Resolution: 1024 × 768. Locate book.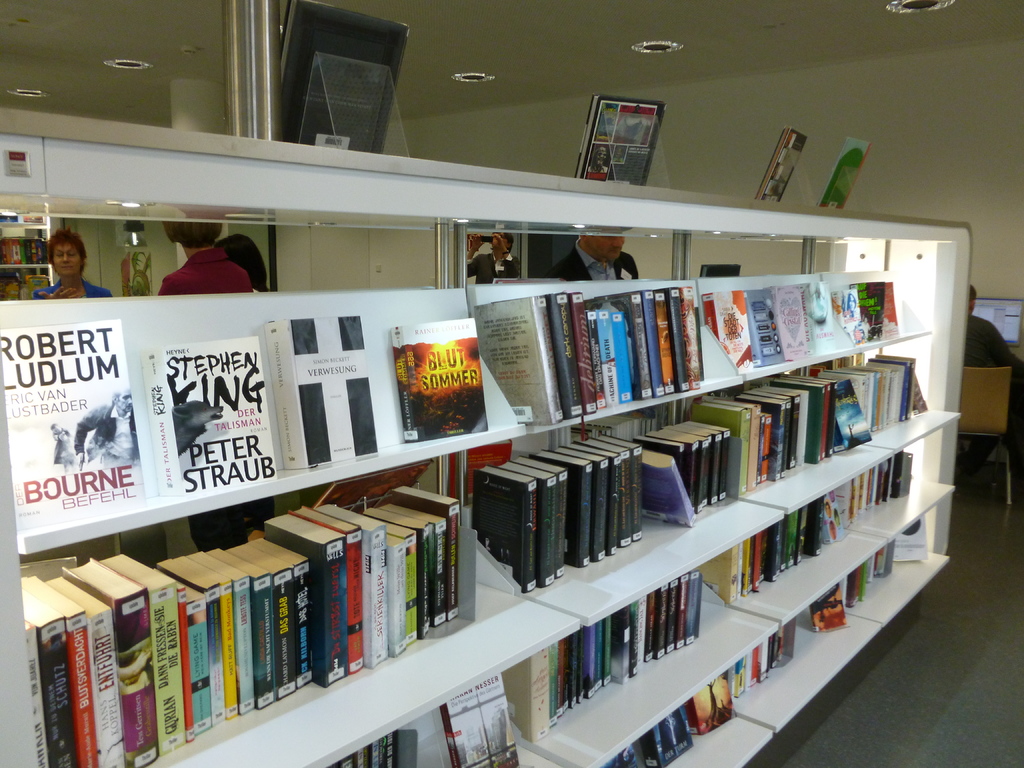
793:281:831:352.
